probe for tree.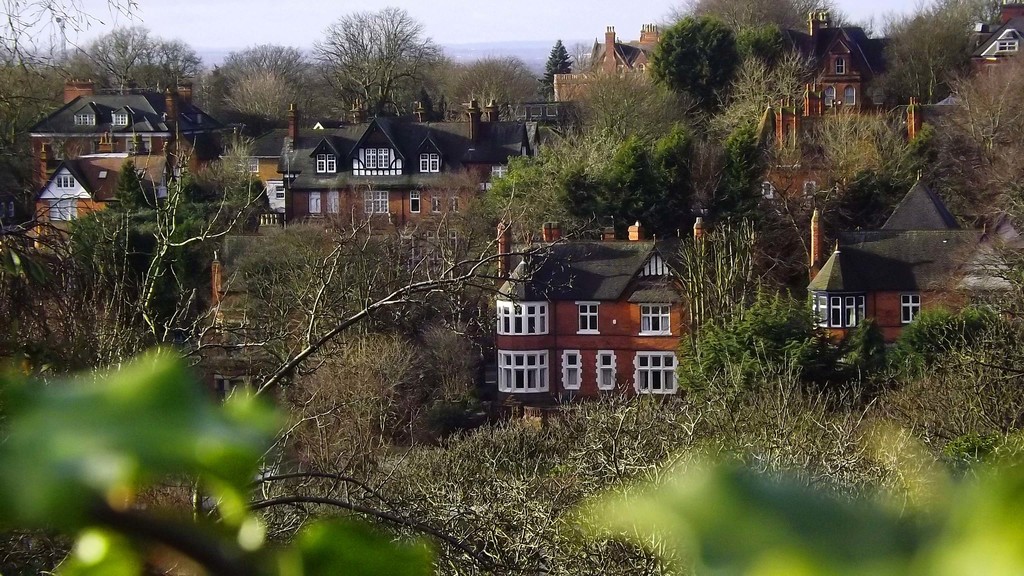
Probe result: [left=298, top=10, right=456, bottom=112].
